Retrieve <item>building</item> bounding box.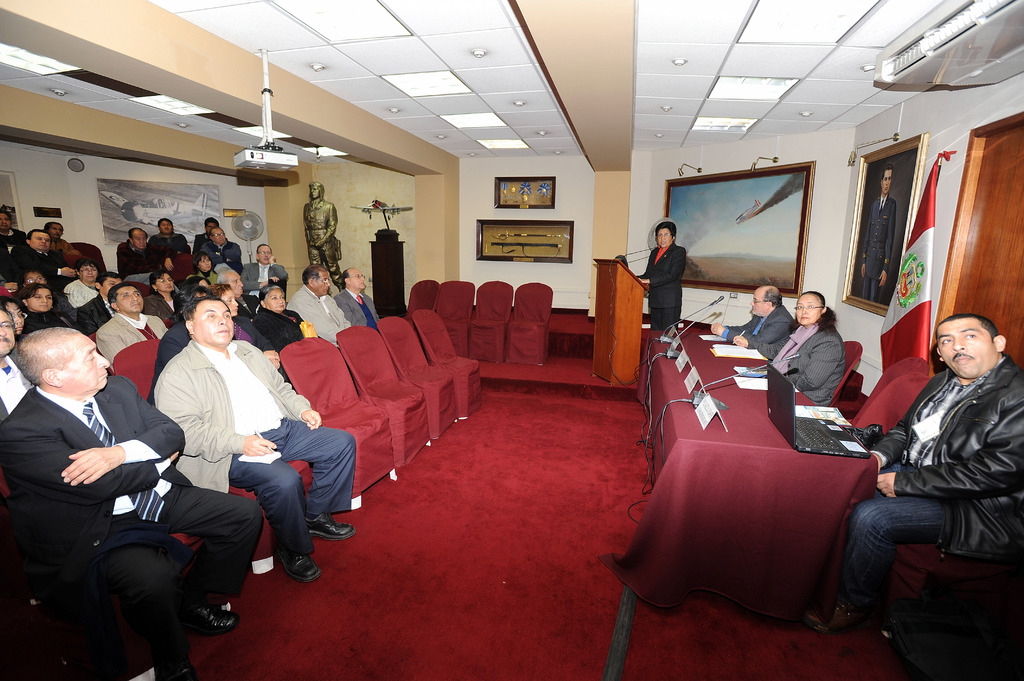
Bounding box: x1=0 y1=0 x2=1023 y2=680.
